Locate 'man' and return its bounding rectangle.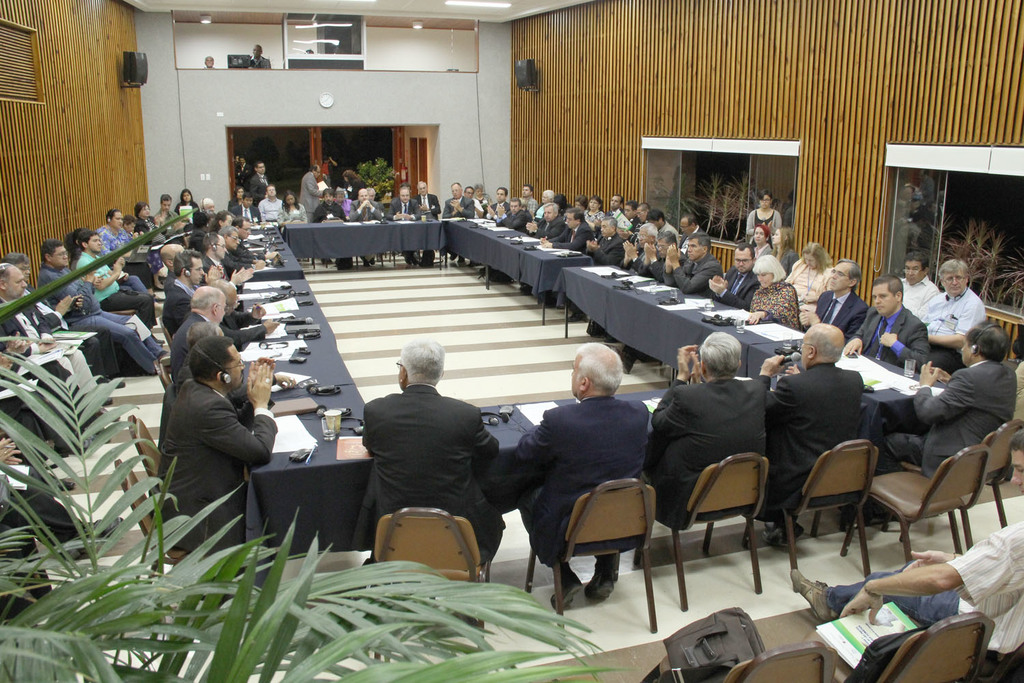
region(787, 430, 1023, 682).
